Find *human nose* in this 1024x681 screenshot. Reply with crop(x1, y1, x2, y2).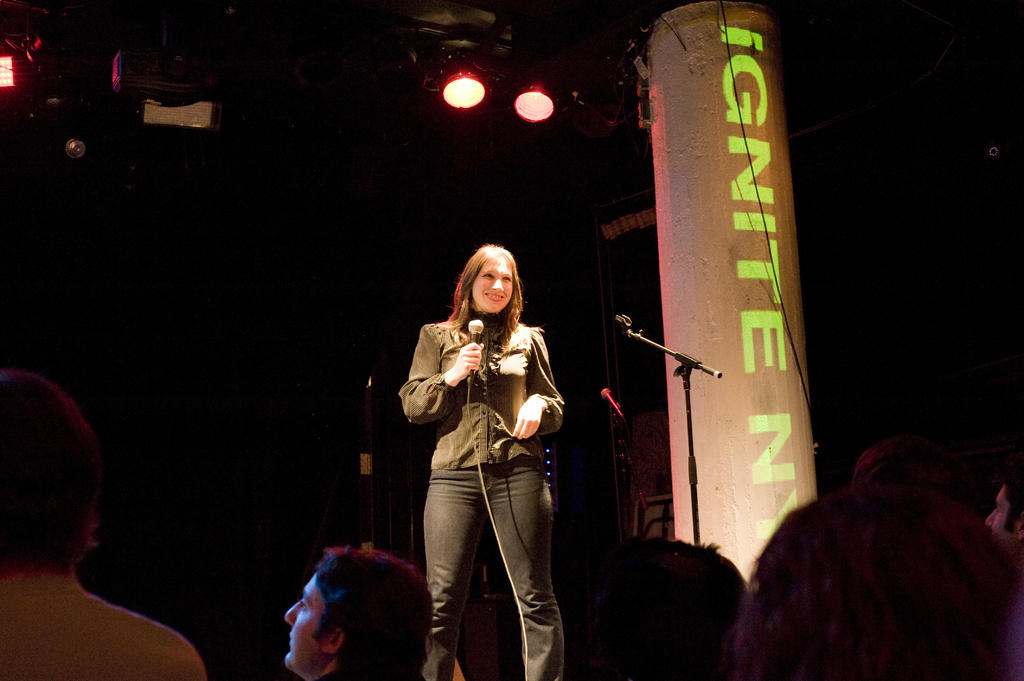
crop(488, 275, 503, 297).
